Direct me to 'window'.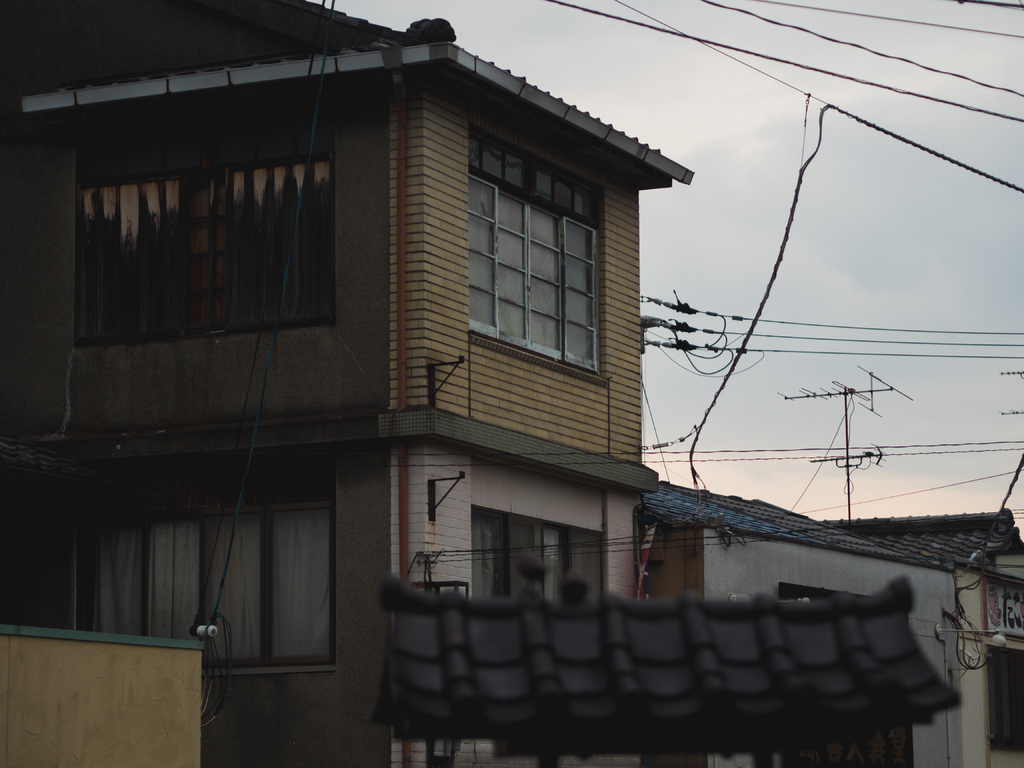
Direction: (465, 124, 608, 372).
